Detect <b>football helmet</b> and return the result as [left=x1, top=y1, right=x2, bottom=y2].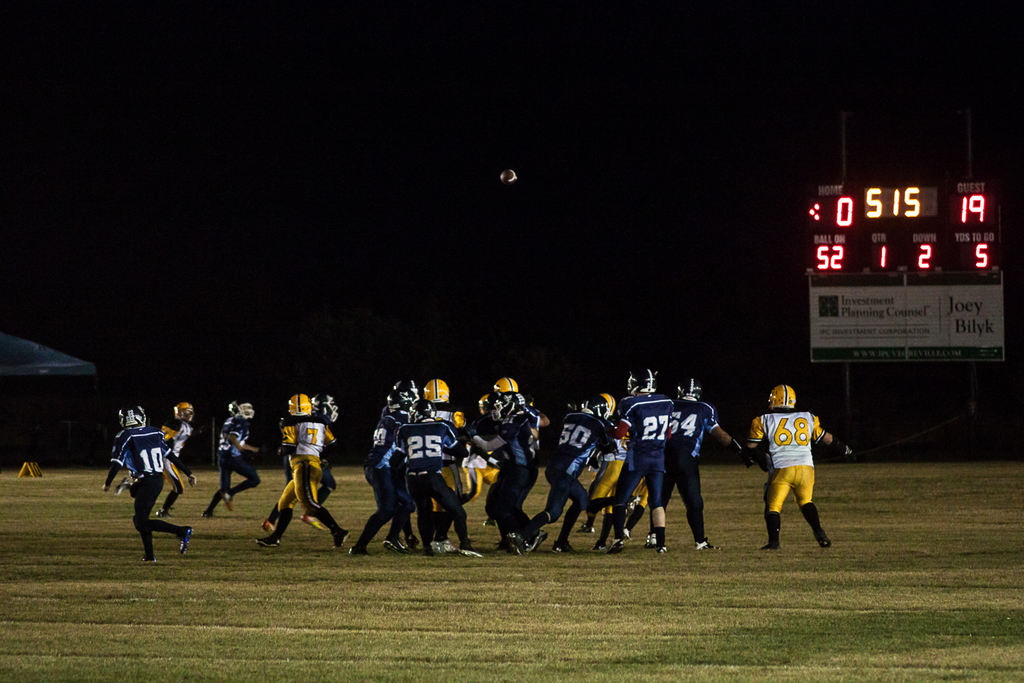
[left=586, top=396, right=614, bottom=421].
